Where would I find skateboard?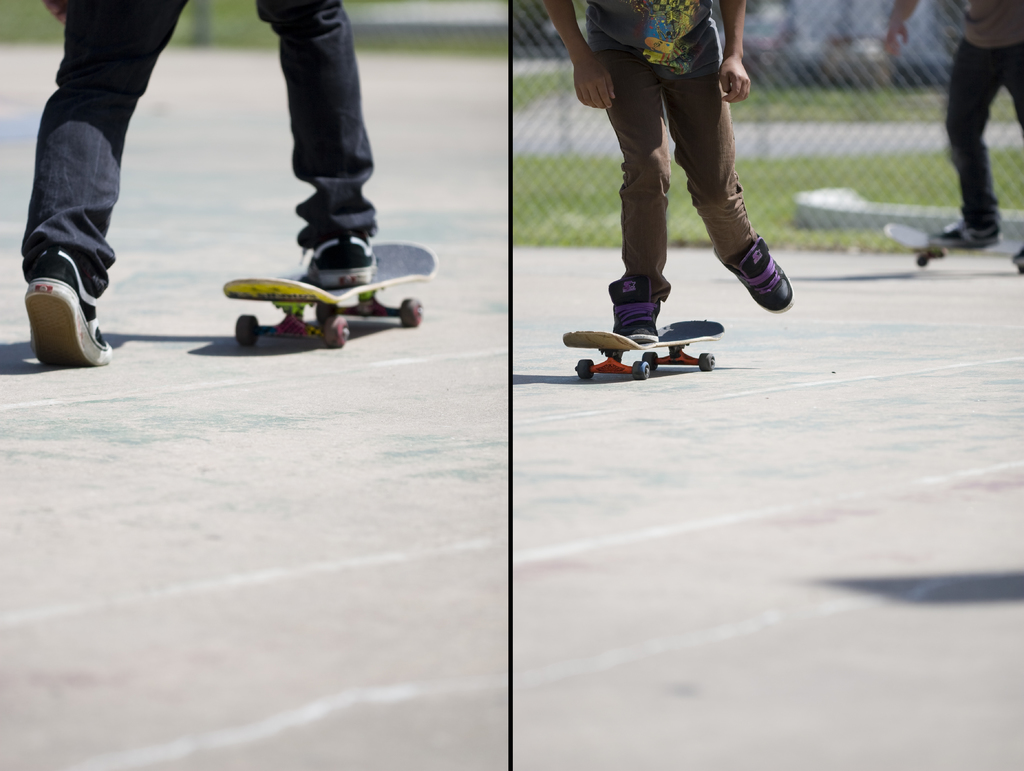
At (584,301,733,368).
